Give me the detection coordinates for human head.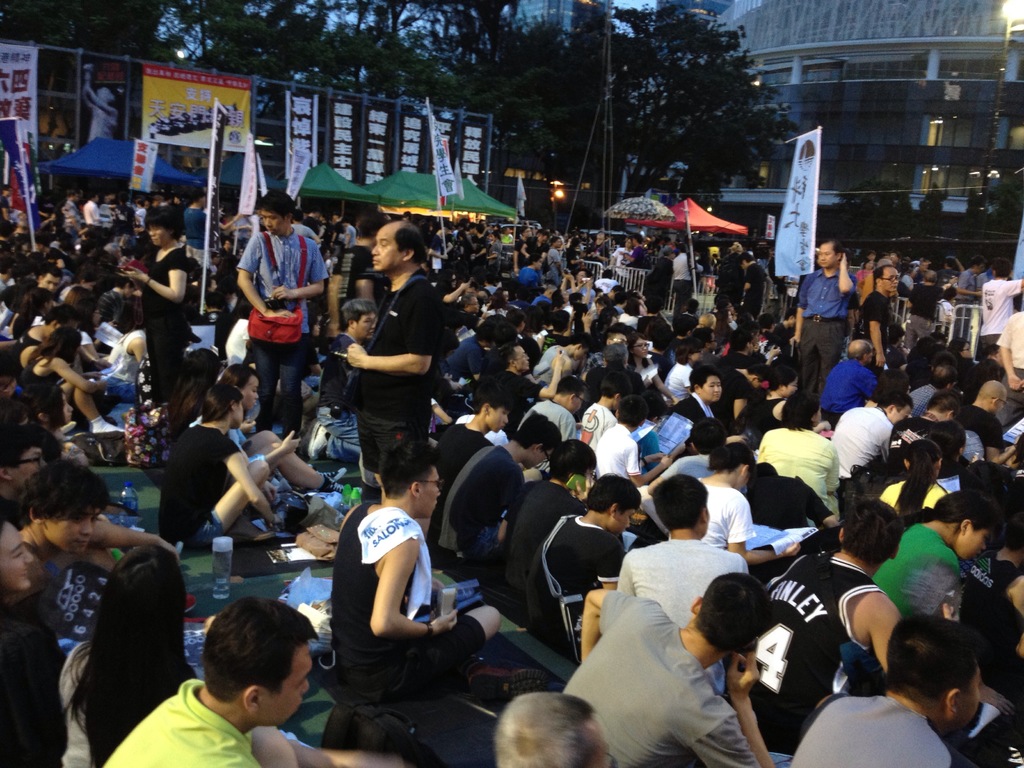
BBox(977, 378, 1007, 413).
